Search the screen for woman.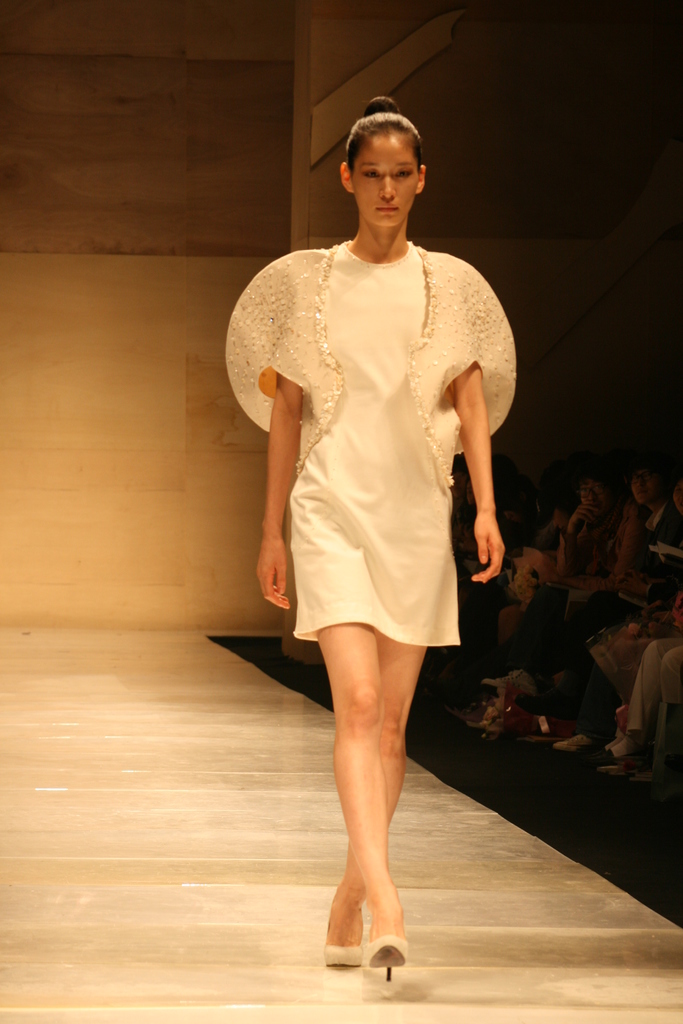
Found at box=[231, 111, 506, 870].
